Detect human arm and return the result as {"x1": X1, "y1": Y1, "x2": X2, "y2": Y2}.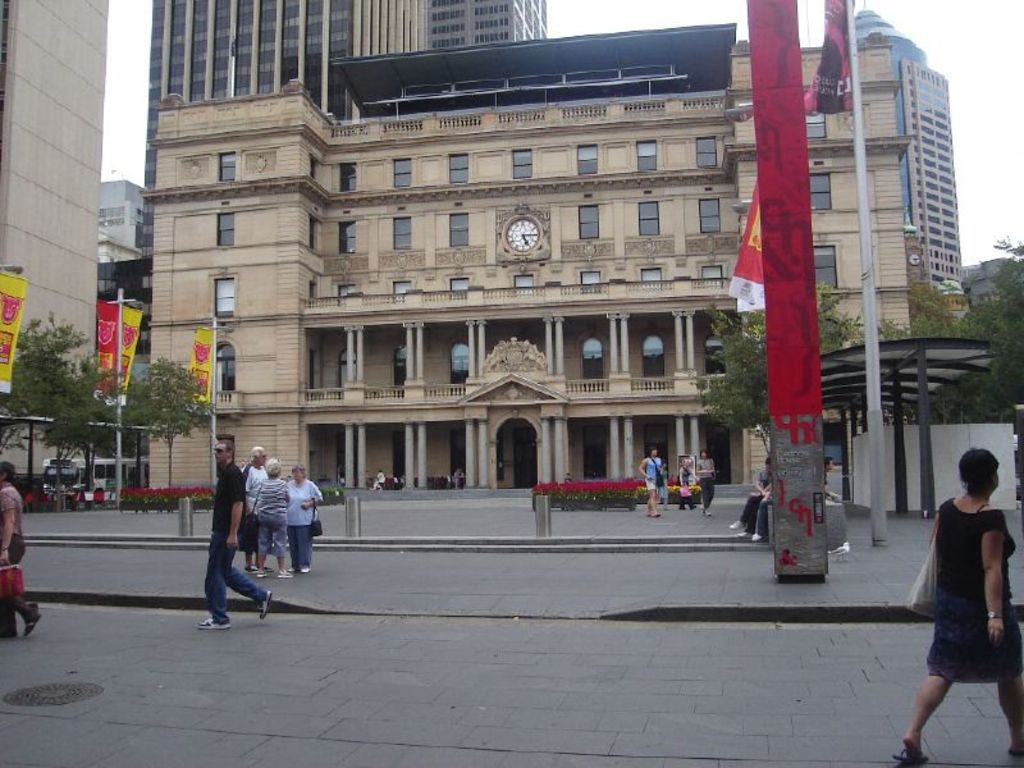
{"x1": 708, "y1": 460, "x2": 721, "y2": 471}.
